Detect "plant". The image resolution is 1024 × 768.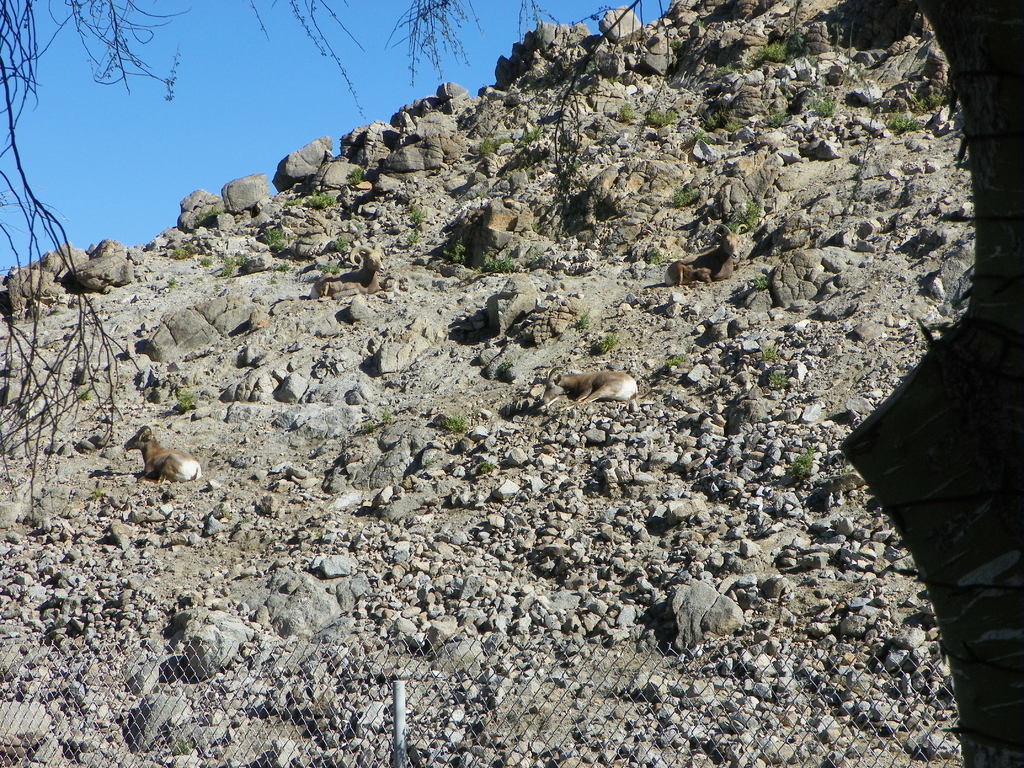
321, 261, 346, 270.
